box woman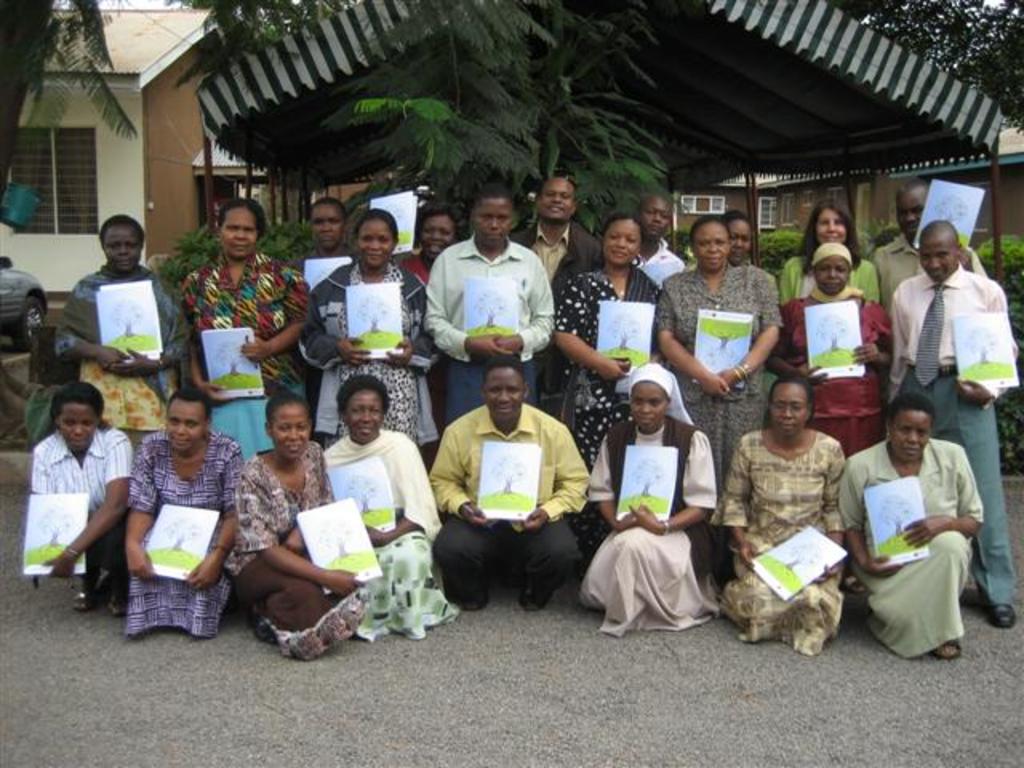
pyautogui.locateOnScreen(221, 395, 373, 656)
